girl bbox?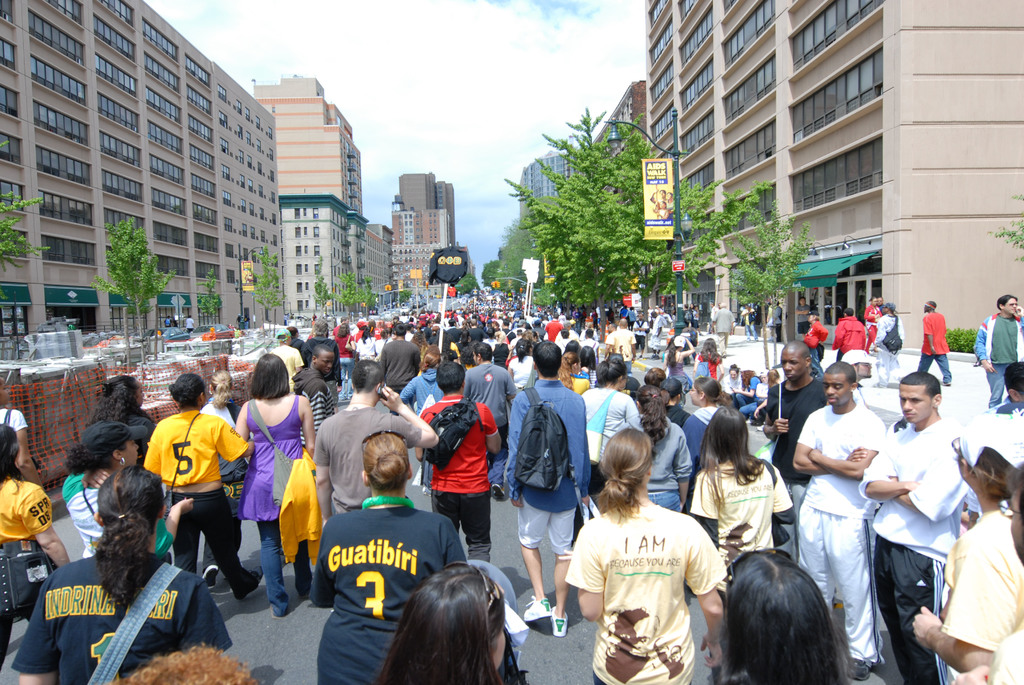
(x1=12, y1=459, x2=229, y2=684)
